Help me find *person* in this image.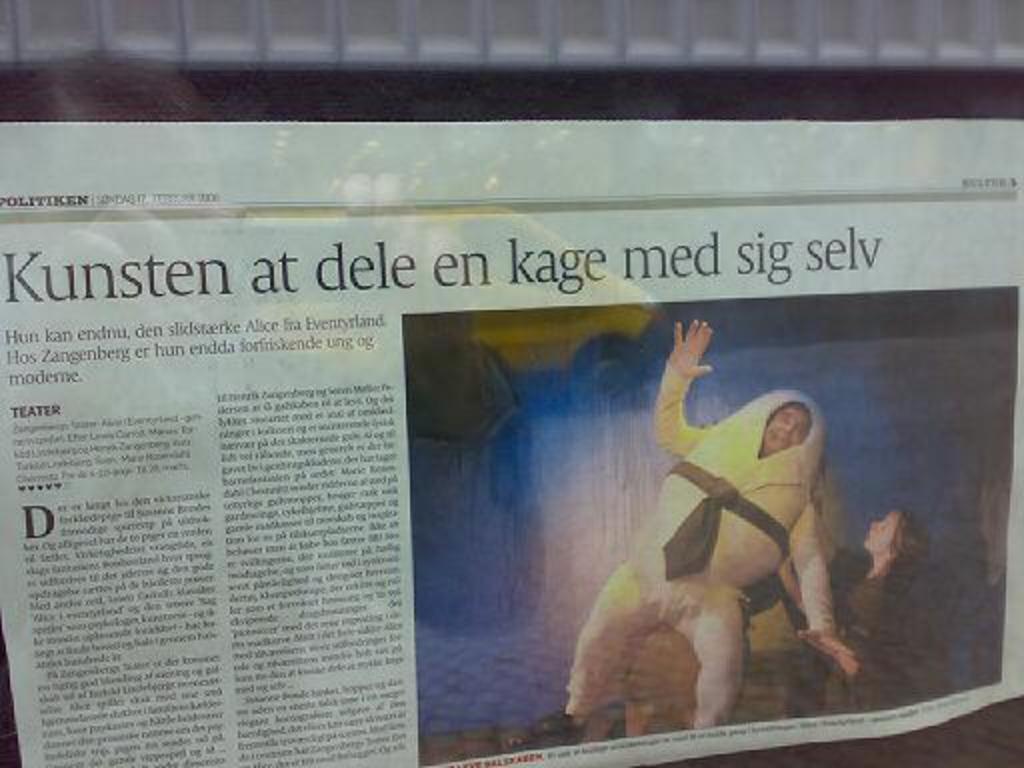
Found it: bbox=(774, 506, 938, 710).
